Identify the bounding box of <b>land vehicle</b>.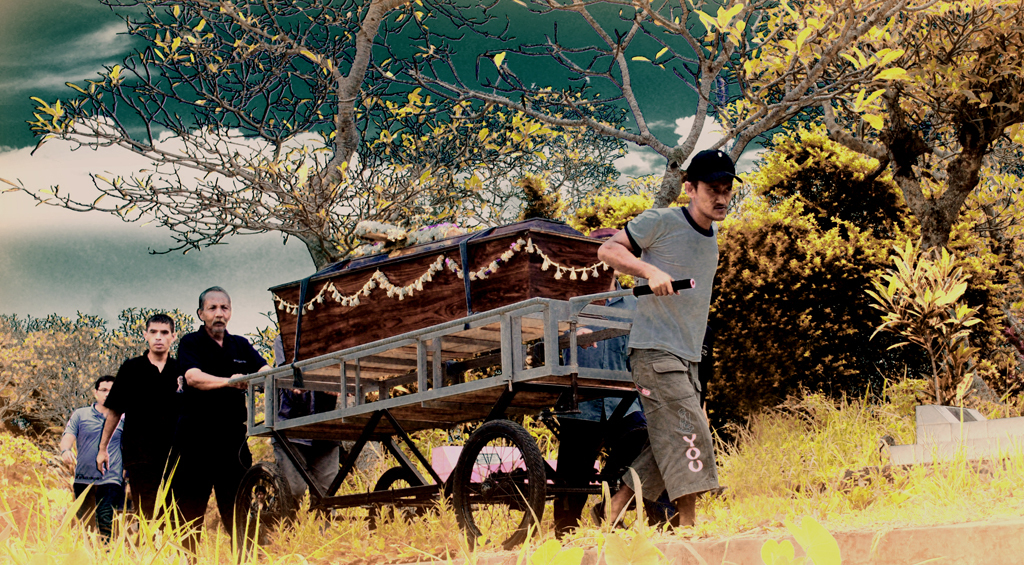
135/195/749/560.
